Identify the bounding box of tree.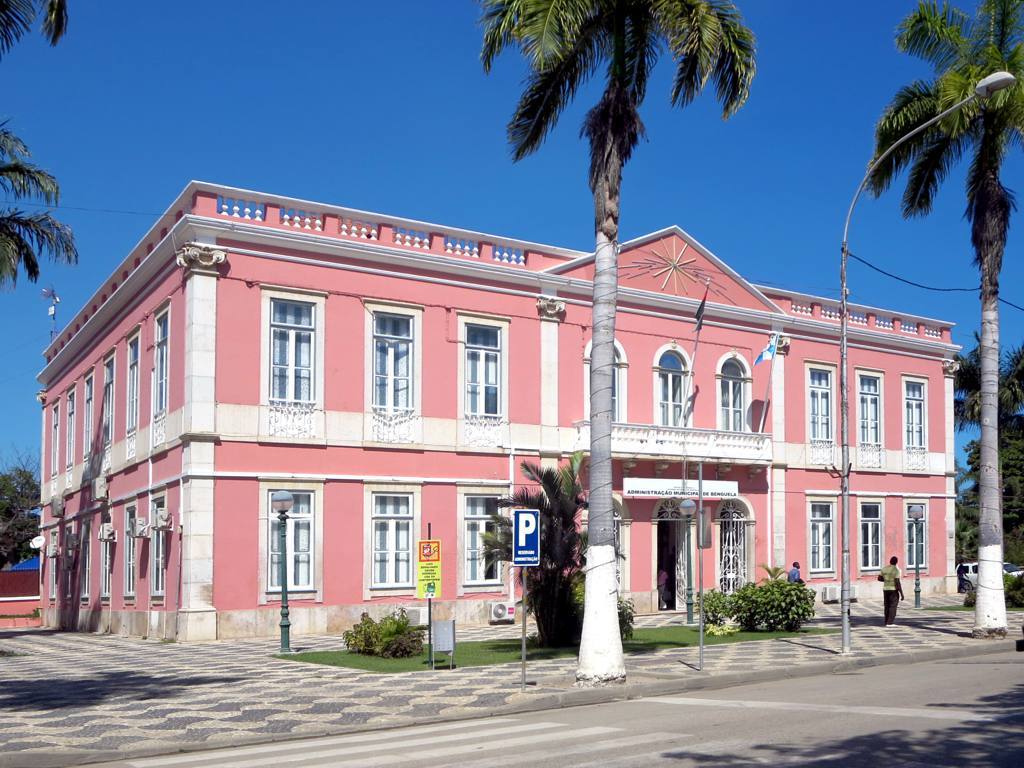
(x1=866, y1=0, x2=1023, y2=647).
